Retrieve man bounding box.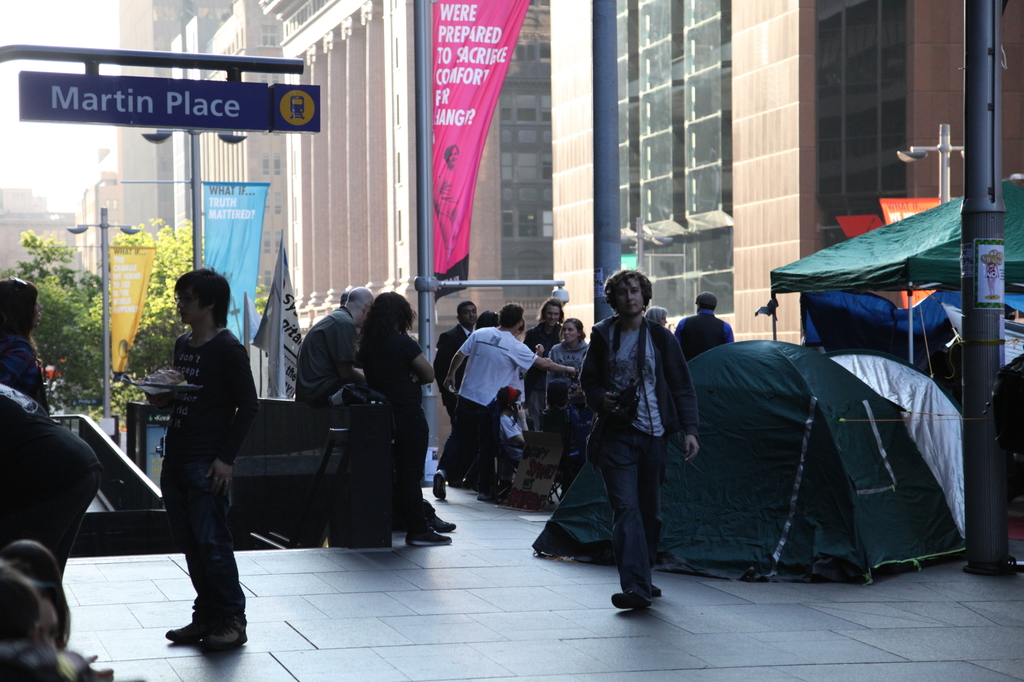
Bounding box: {"x1": 429, "y1": 299, "x2": 484, "y2": 426}.
